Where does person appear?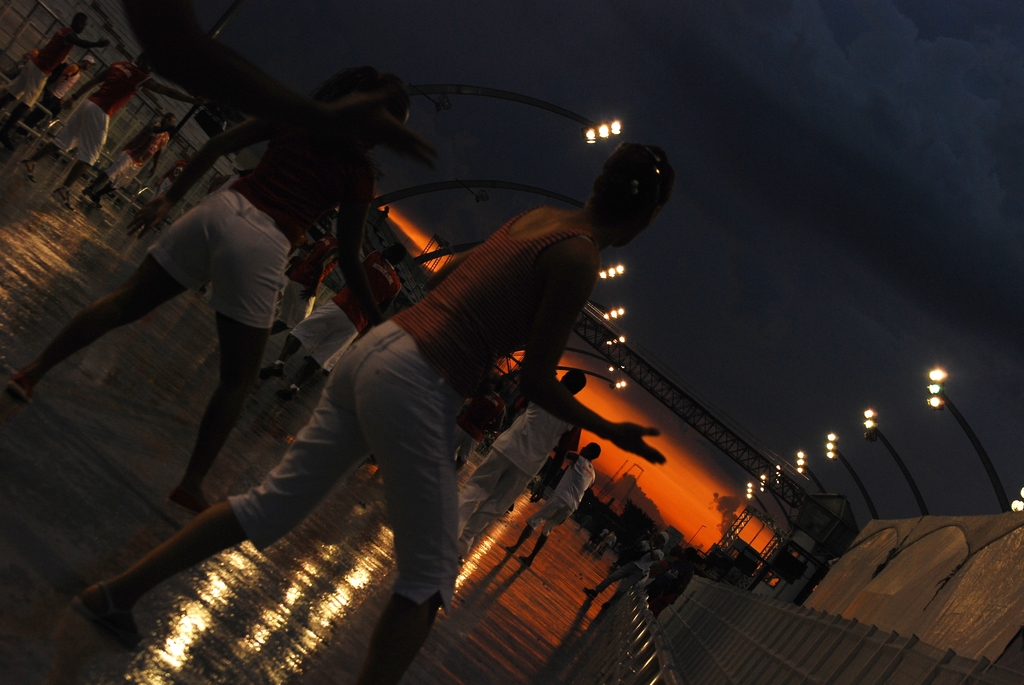
Appears at select_region(509, 439, 600, 568).
